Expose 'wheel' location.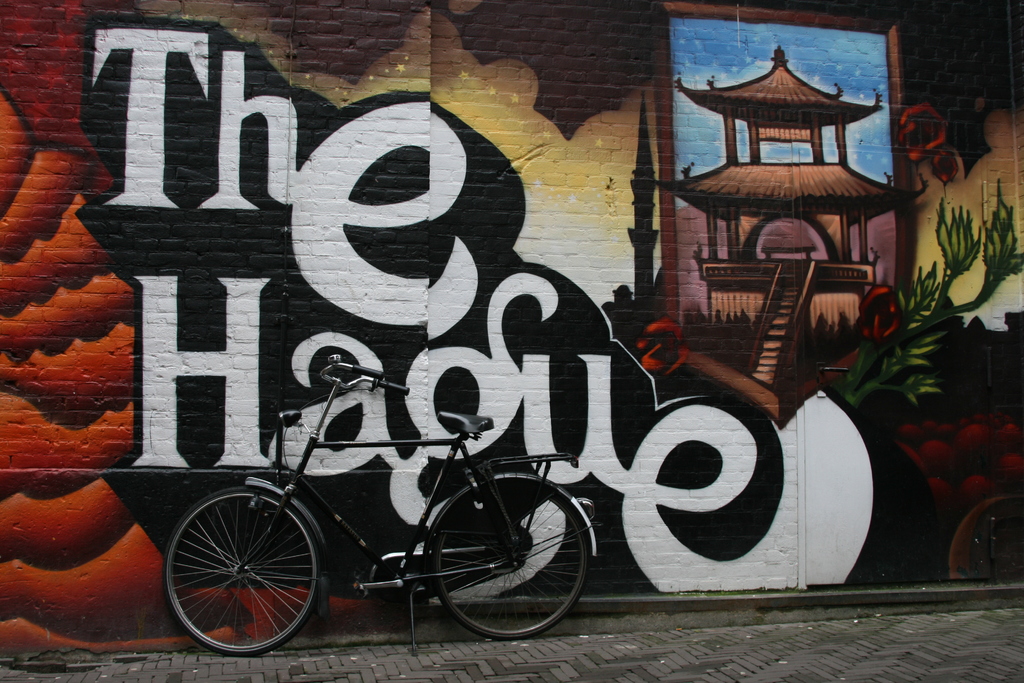
Exposed at locate(427, 477, 595, 639).
